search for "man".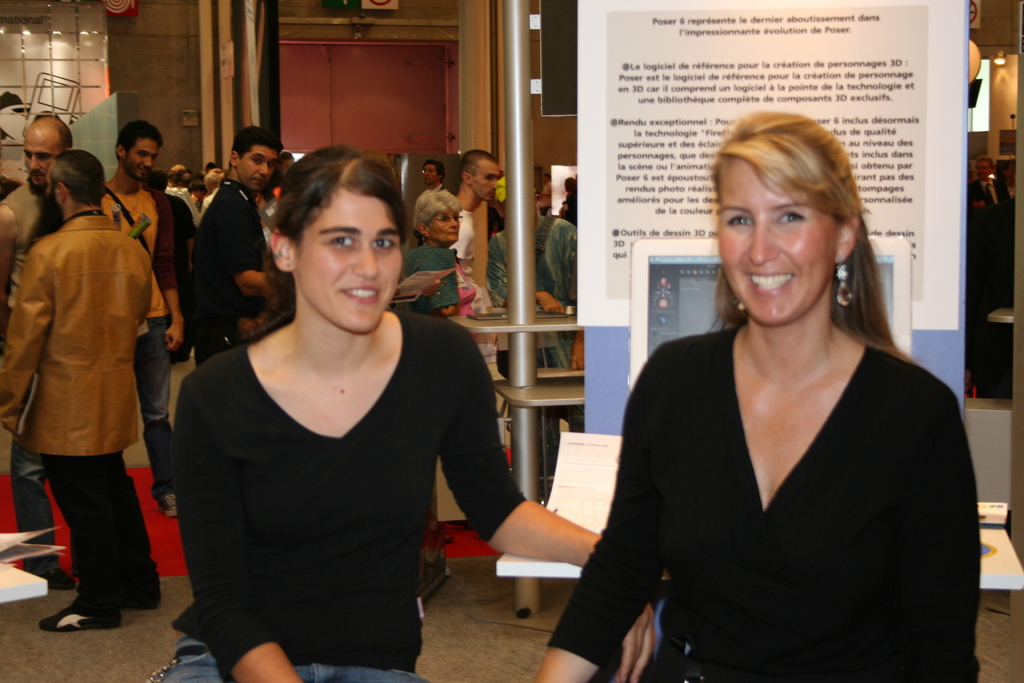
Found at box=[0, 115, 72, 328].
